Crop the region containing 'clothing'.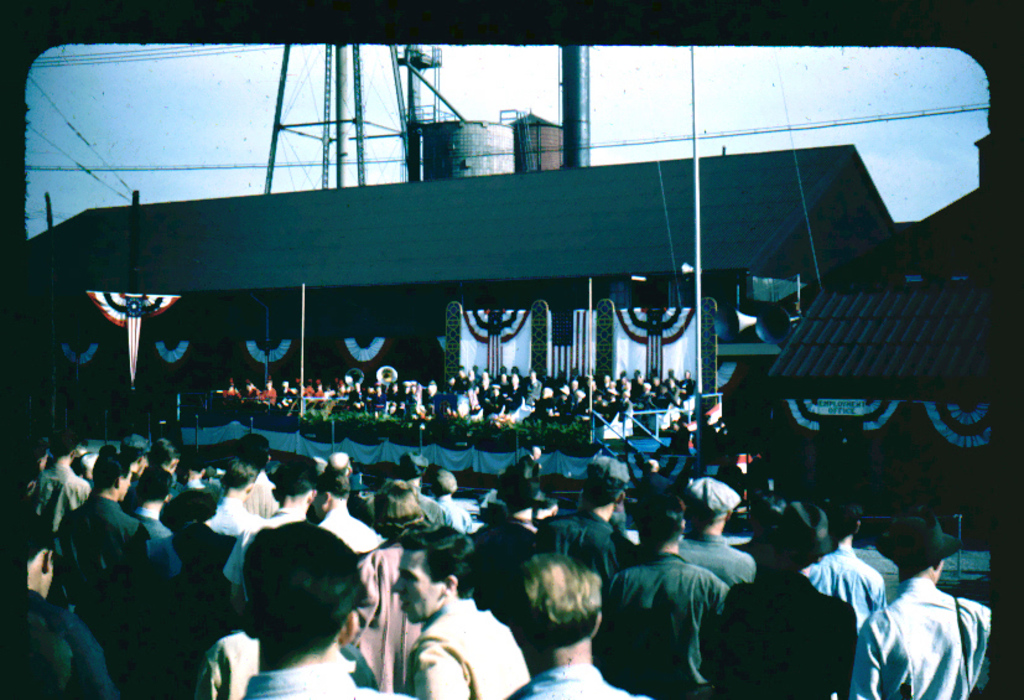
Crop region: x1=801 y1=553 x2=887 y2=623.
